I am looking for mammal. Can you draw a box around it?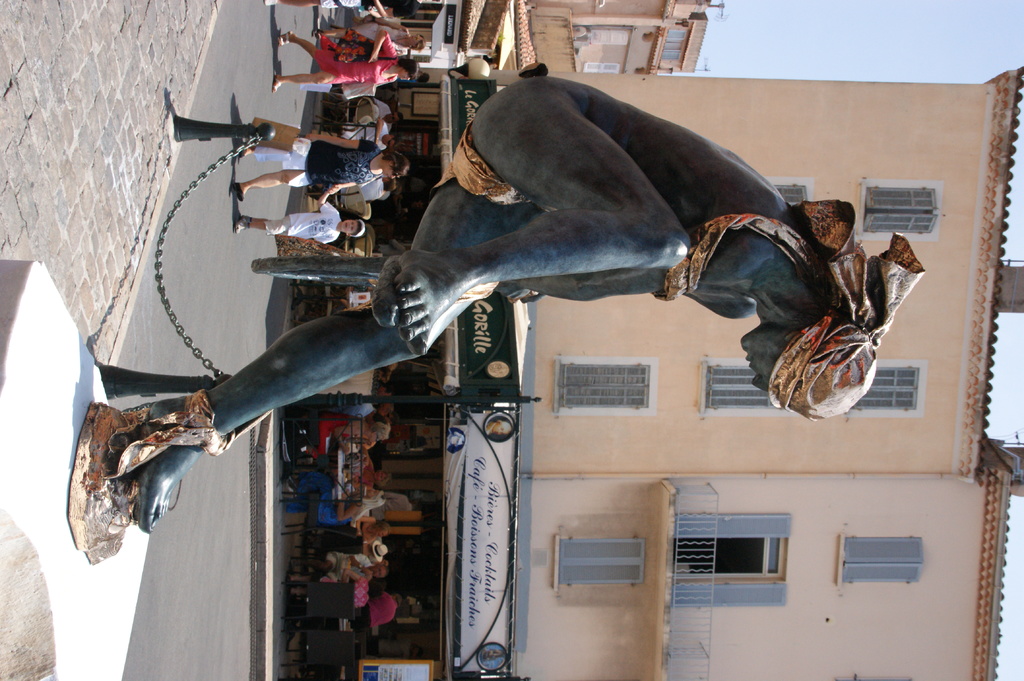
Sure, the bounding box is bbox=[321, 13, 424, 52].
